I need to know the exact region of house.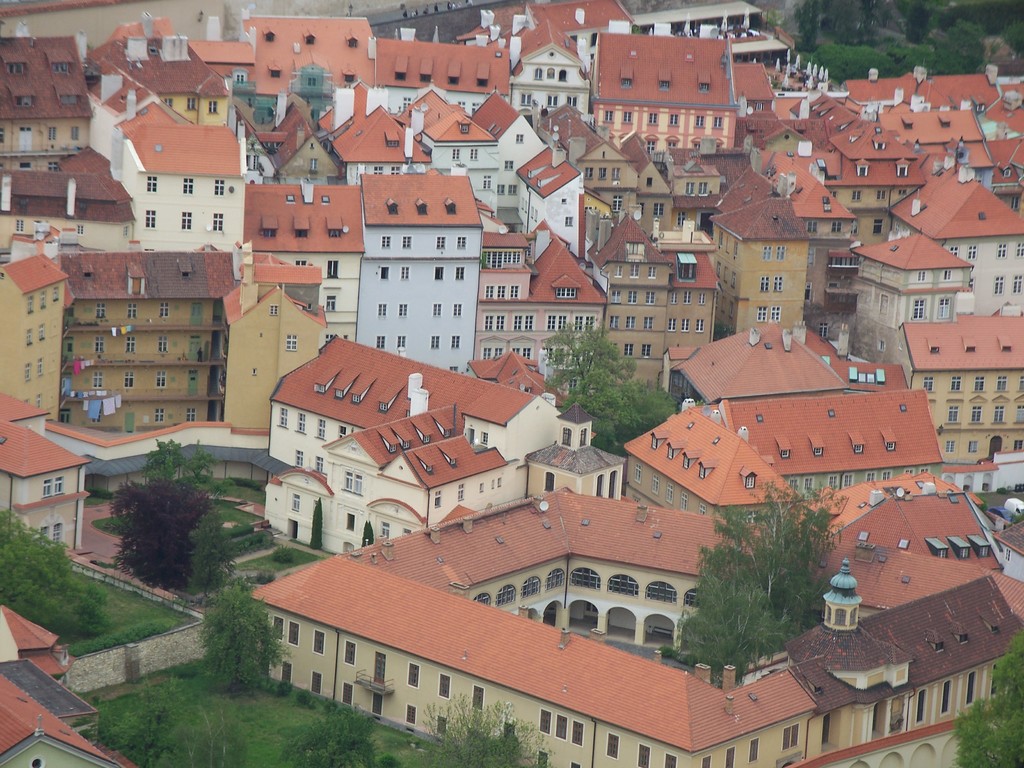
Region: <region>51, 243, 216, 430</region>.
